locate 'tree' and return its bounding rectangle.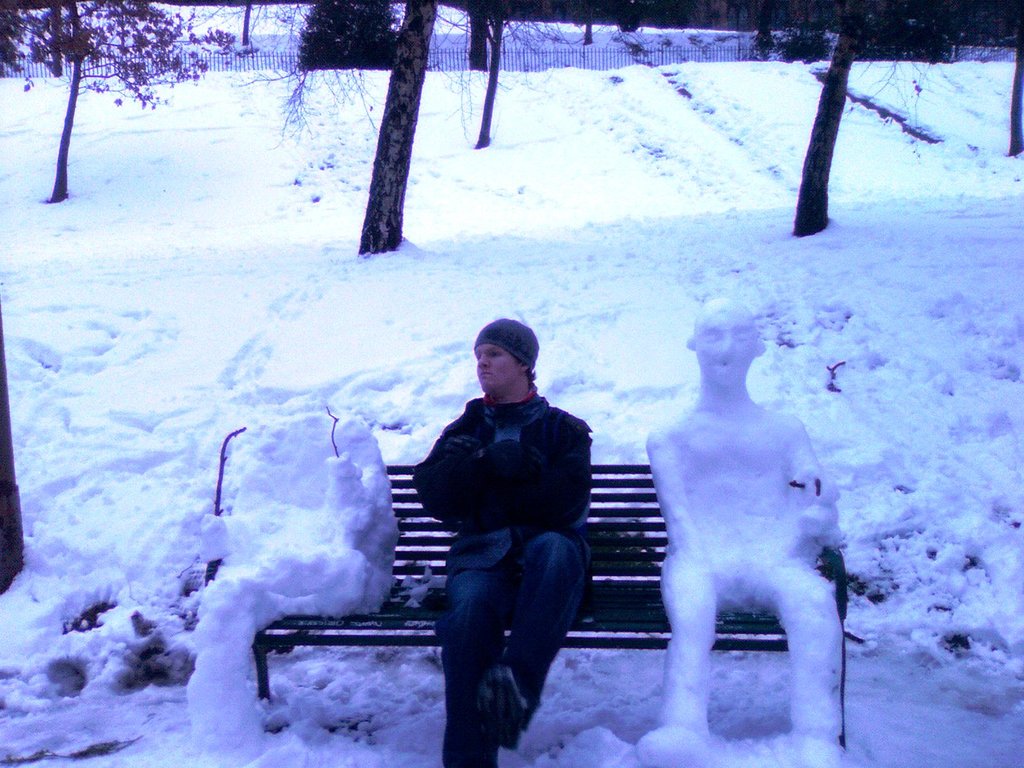
292/0/409/68.
